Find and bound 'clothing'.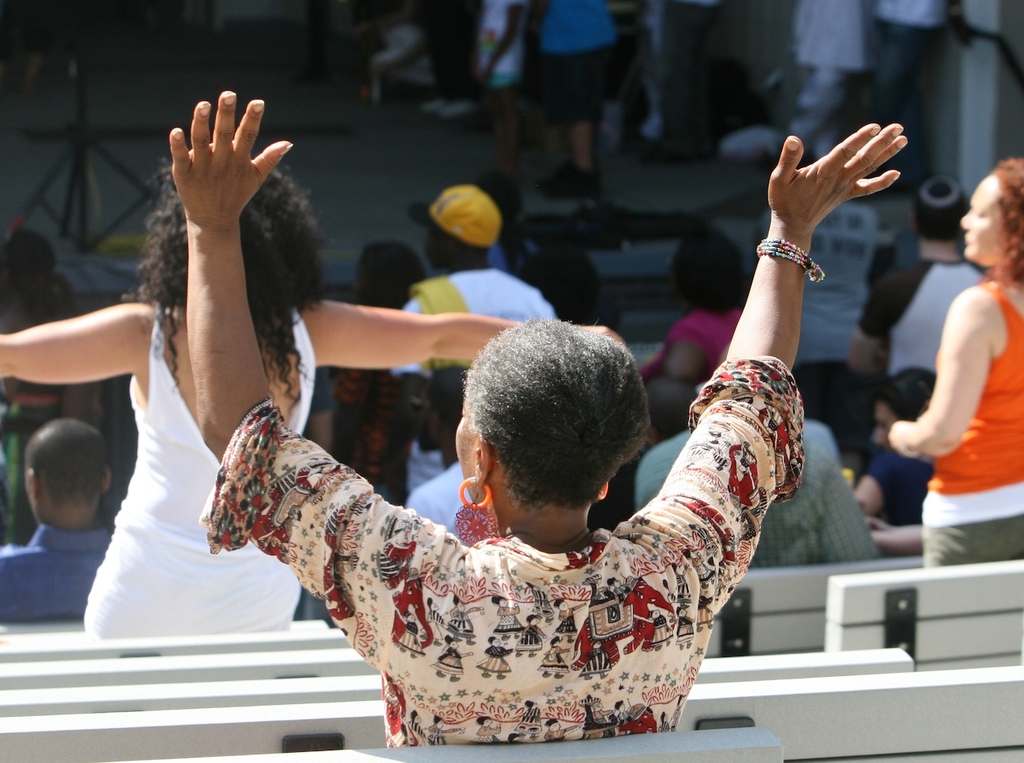
Bound: region(862, 254, 983, 372).
